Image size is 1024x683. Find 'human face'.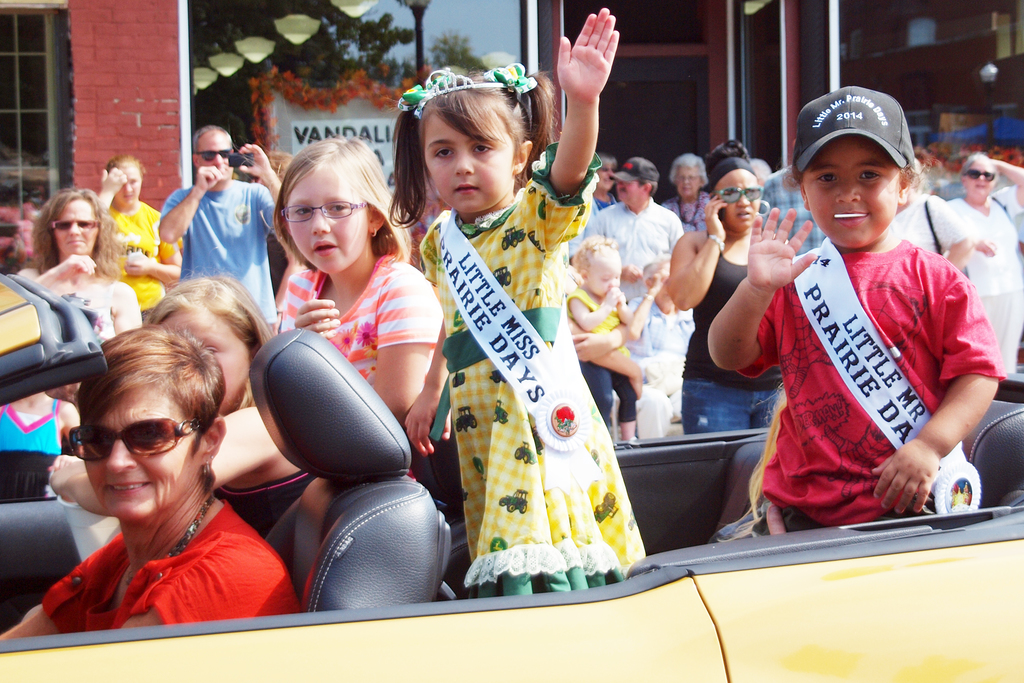
locate(672, 161, 698, 192).
